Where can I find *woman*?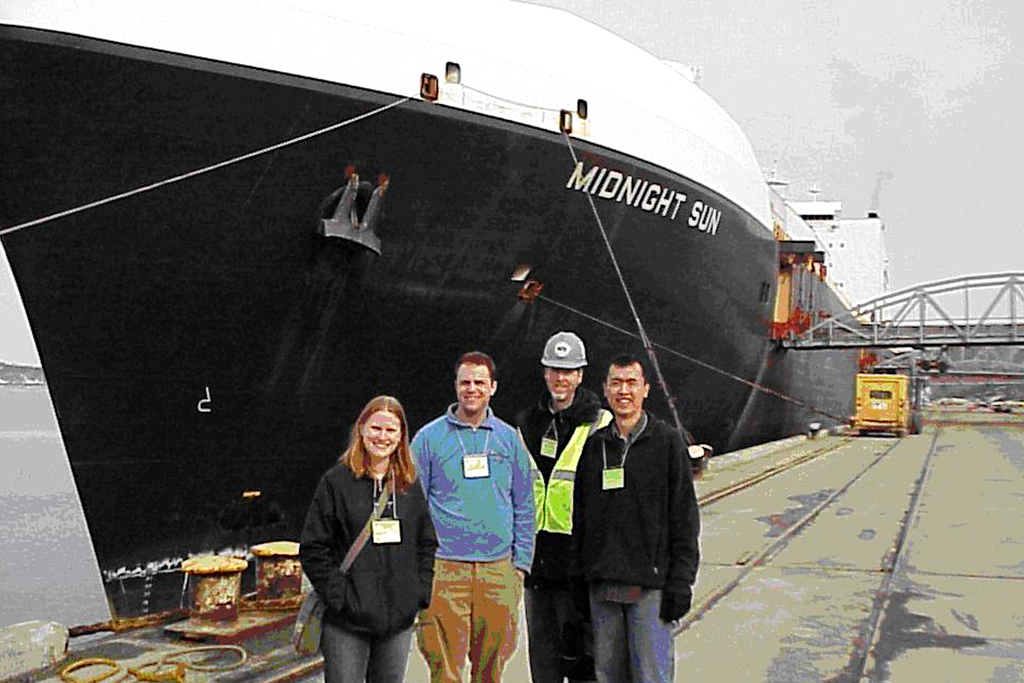
You can find it at box(292, 397, 433, 680).
